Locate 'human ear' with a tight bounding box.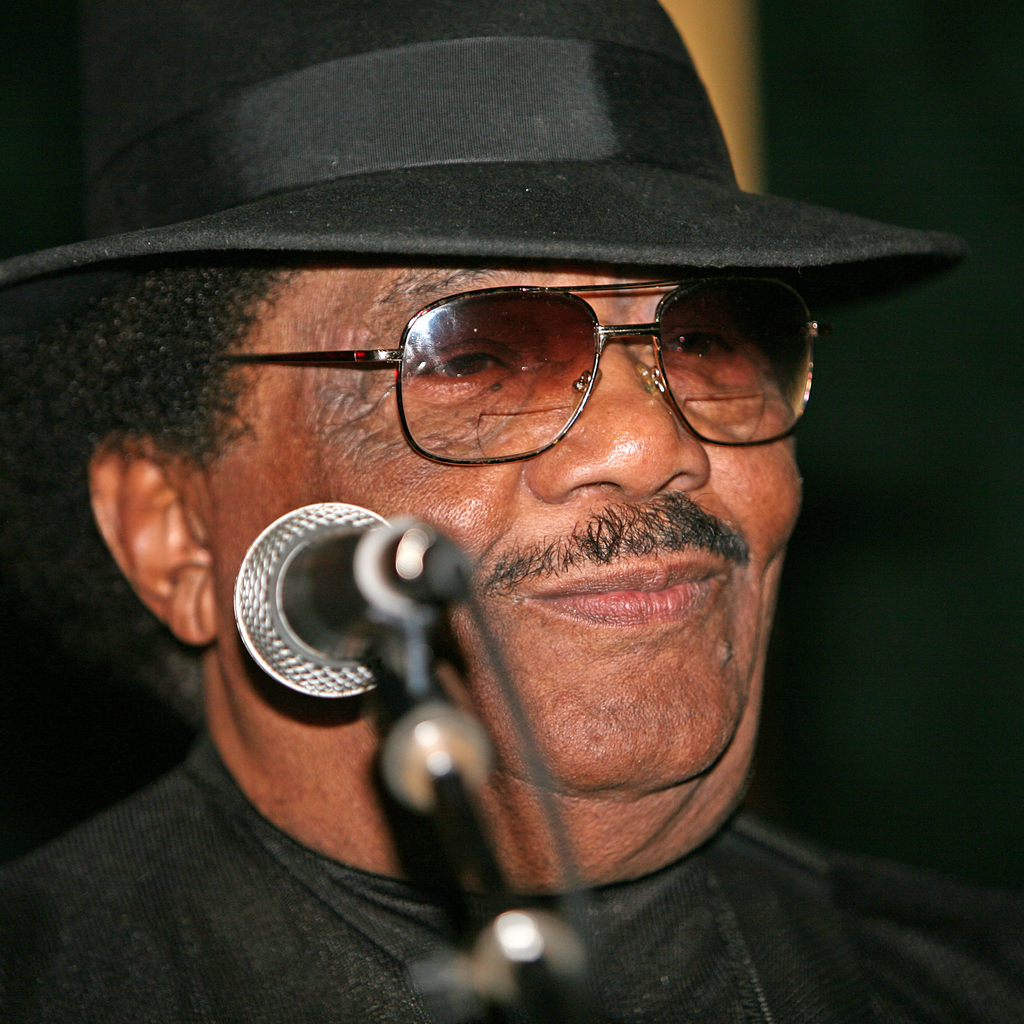
left=81, top=429, right=216, bottom=646.
